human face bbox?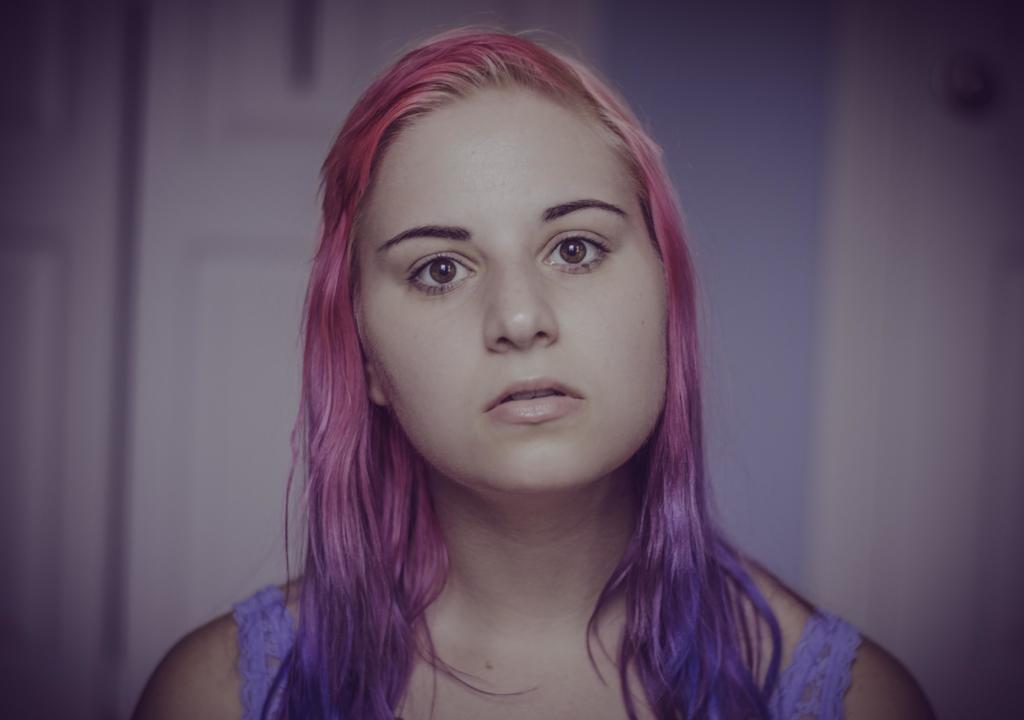
select_region(355, 86, 666, 491)
